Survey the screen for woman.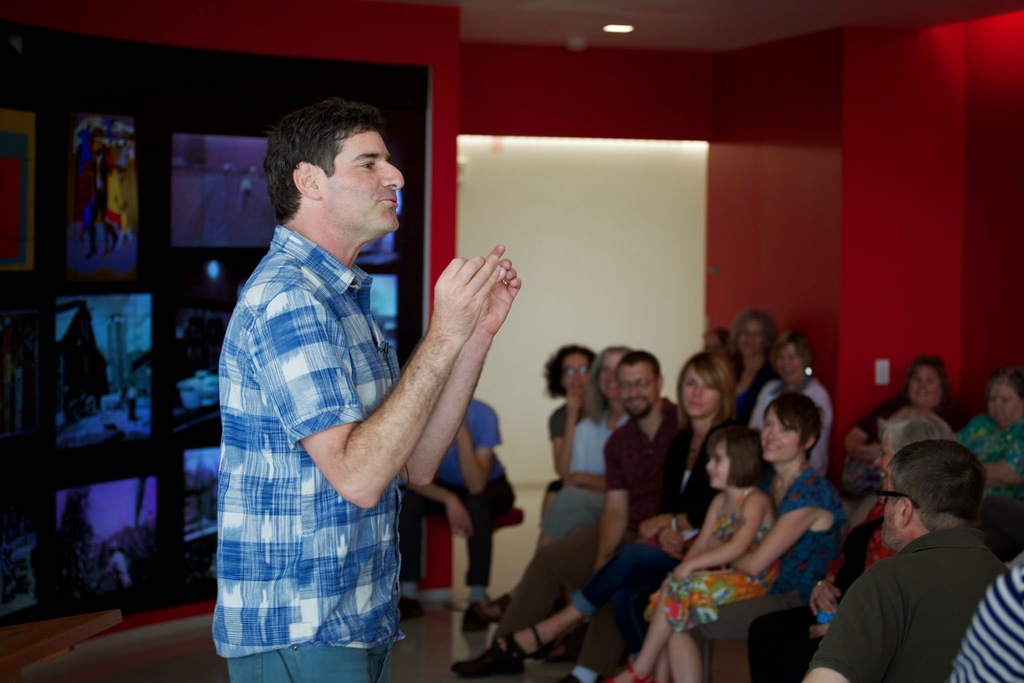
Survey found: crop(540, 338, 626, 551).
